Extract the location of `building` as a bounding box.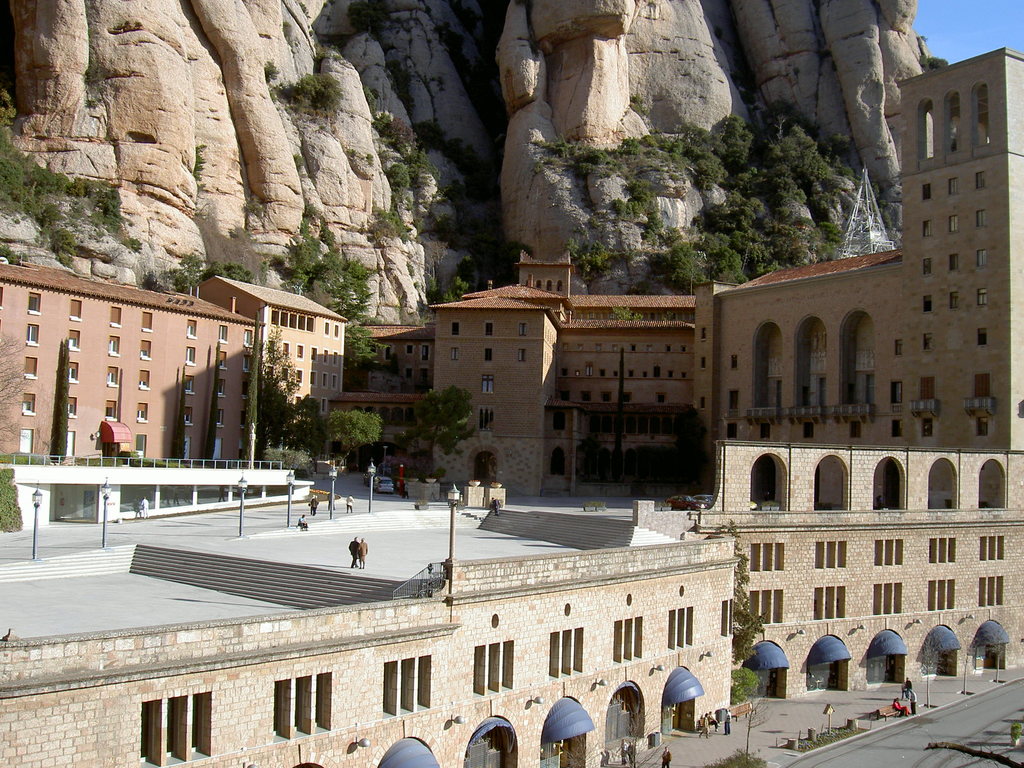
select_region(339, 249, 701, 497).
